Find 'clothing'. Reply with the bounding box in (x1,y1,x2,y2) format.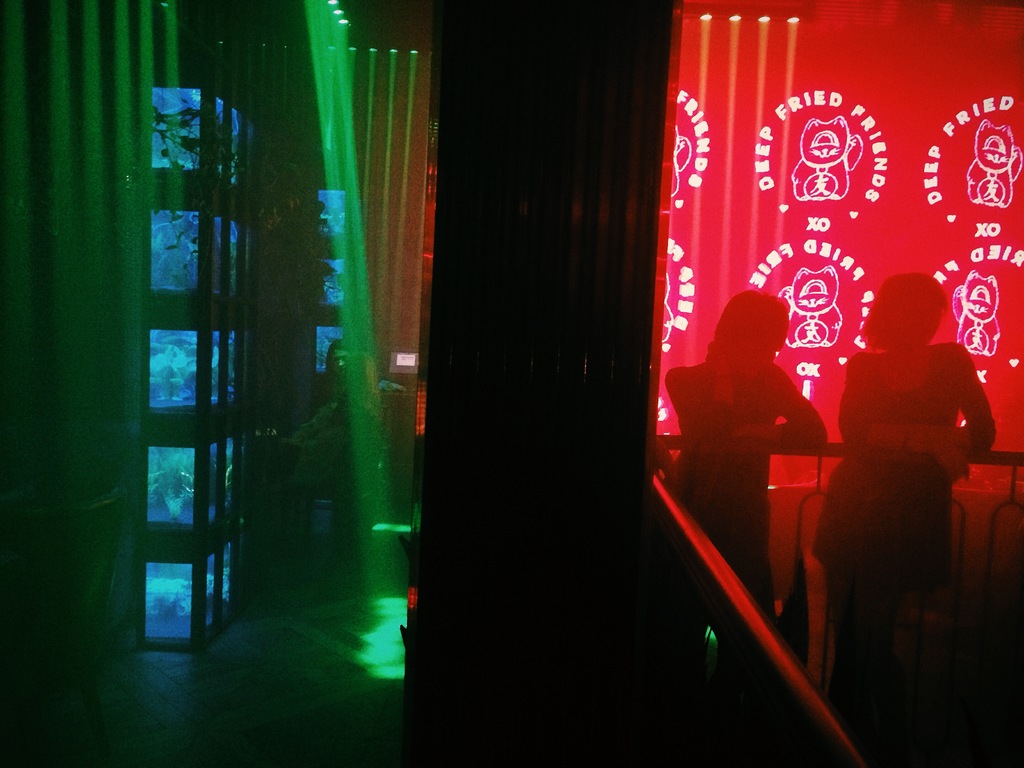
(668,362,821,616).
